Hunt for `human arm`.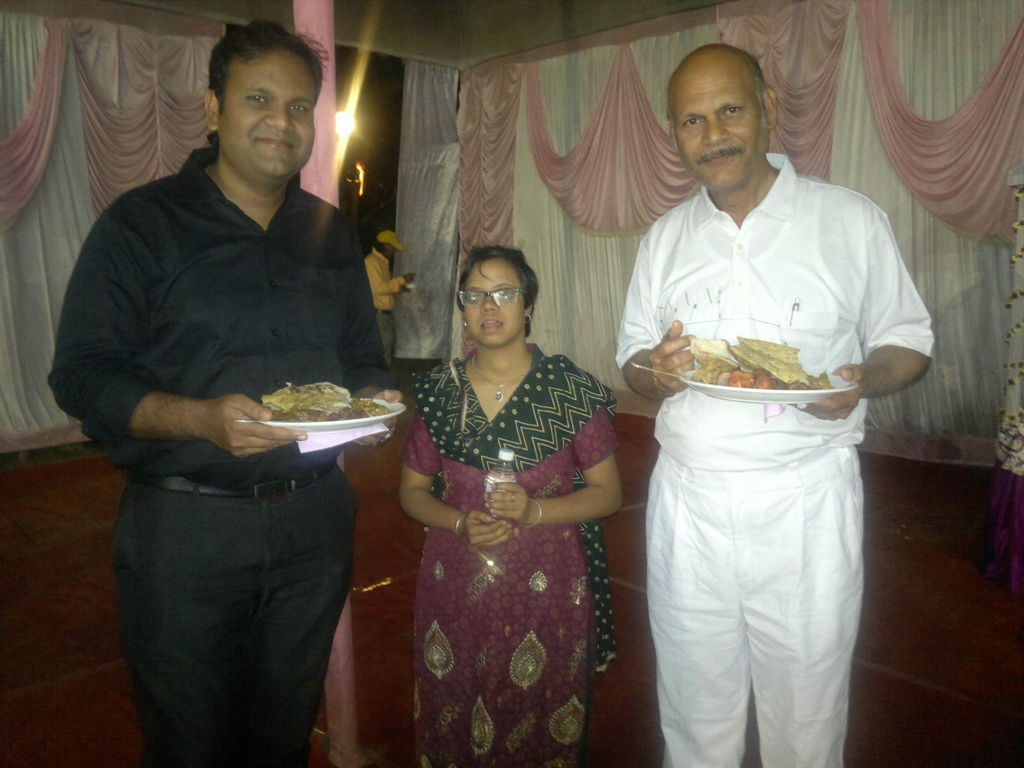
Hunted down at [x1=337, y1=220, x2=406, y2=452].
